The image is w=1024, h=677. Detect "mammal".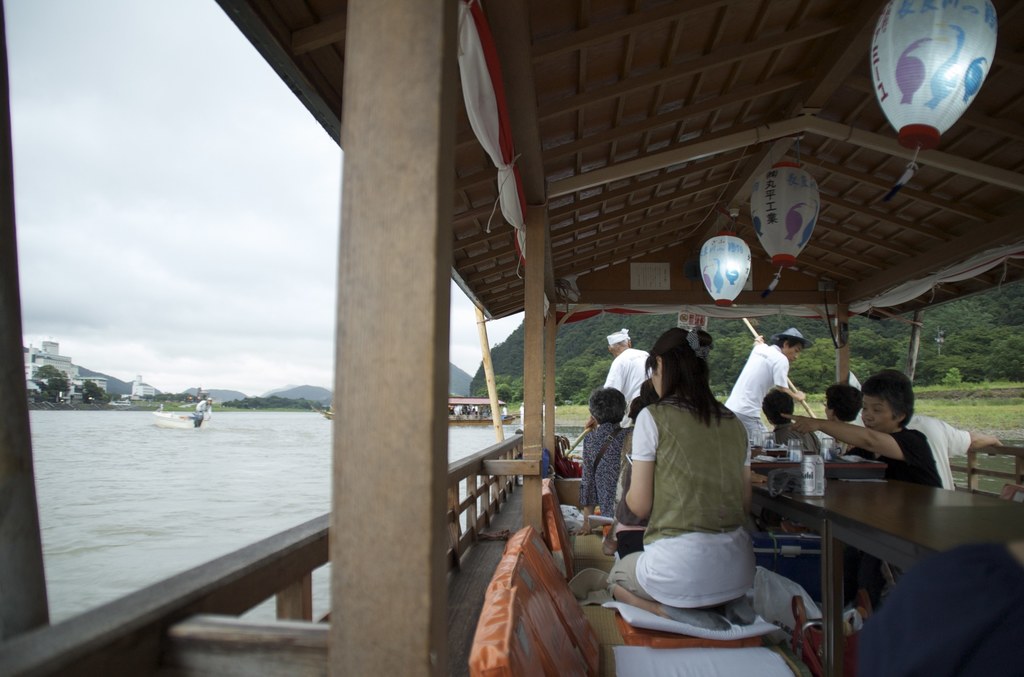
Detection: select_region(851, 542, 1023, 676).
